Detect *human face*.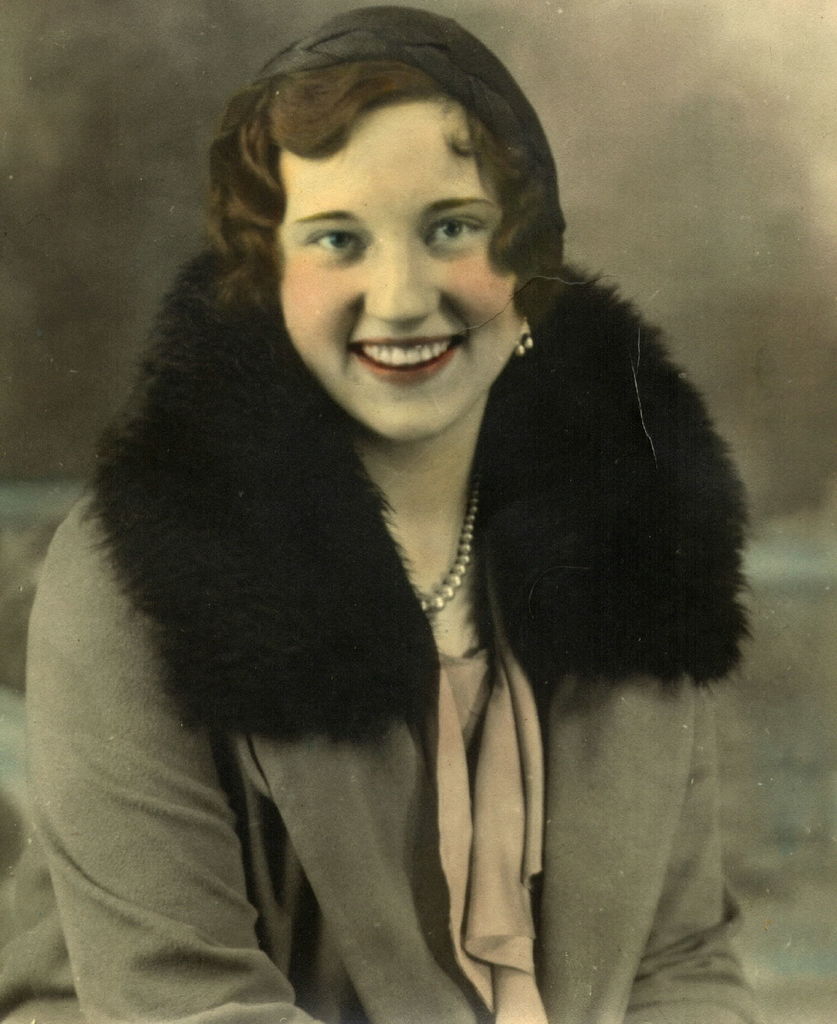
Detected at (257, 95, 507, 447).
